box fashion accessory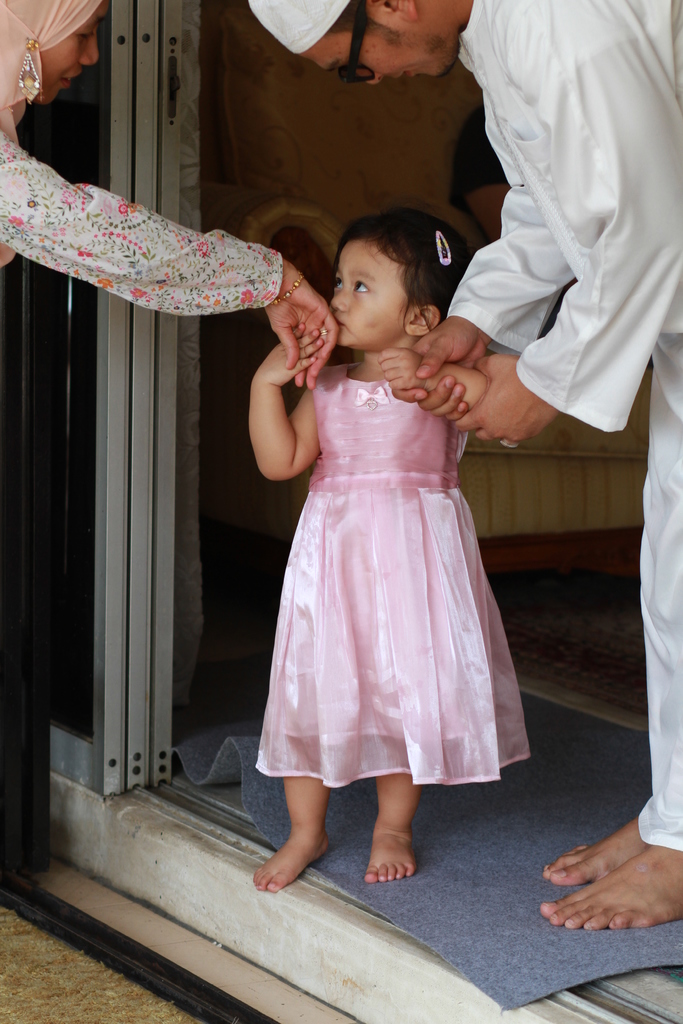
bbox=[427, 228, 454, 267]
